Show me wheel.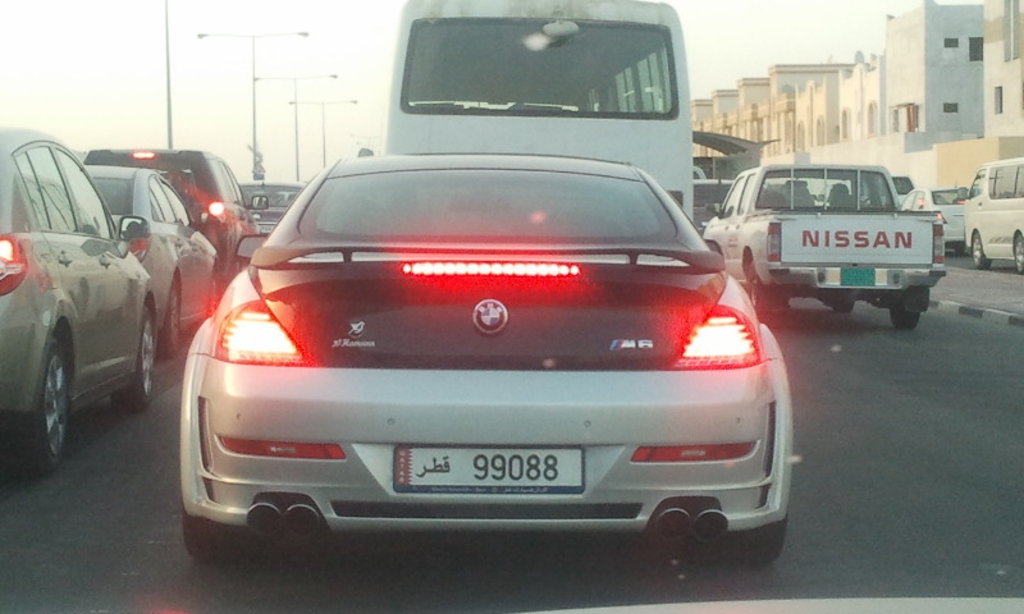
wheel is here: bbox(888, 303, 928, 327).
